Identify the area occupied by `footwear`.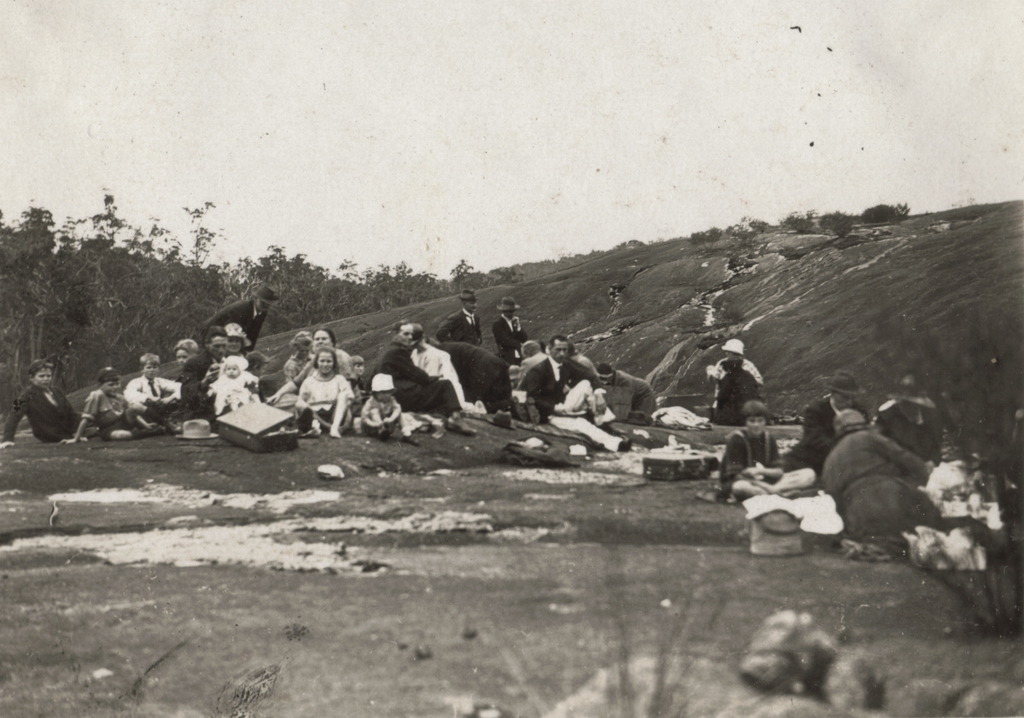
Area: box(379, 427, 389, 442).
